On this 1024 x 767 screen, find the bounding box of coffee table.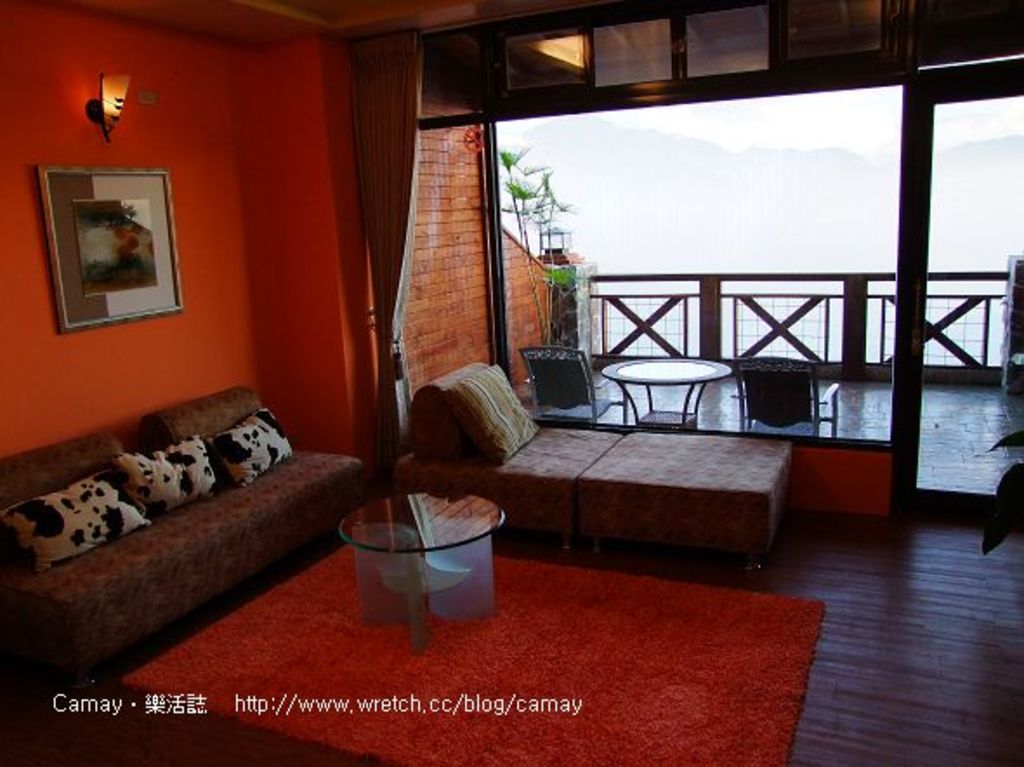
Bounding box: x1=337, y1=491, x2=512, y2=628.
